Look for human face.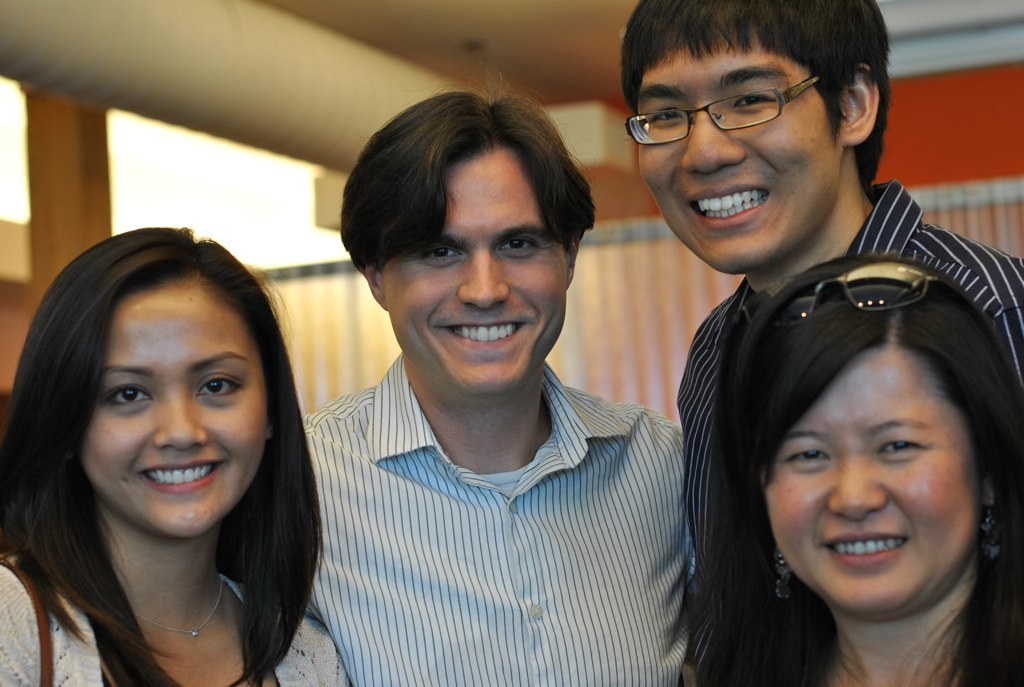
Found: bbox(753, 336, 981, 613).
